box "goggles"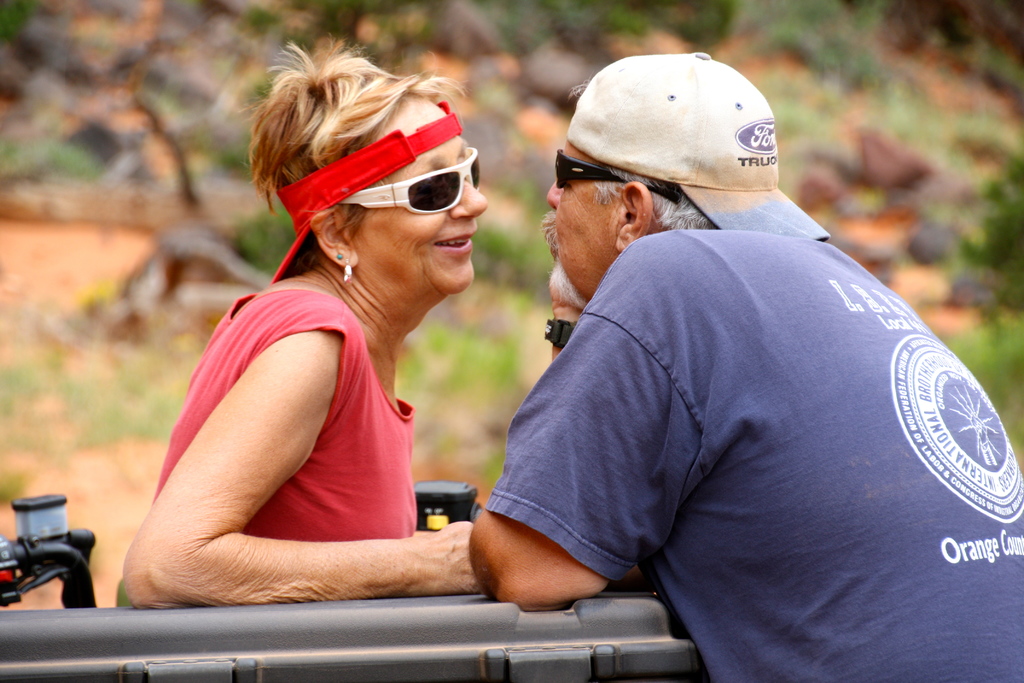
[552, 150, 685, 209]
